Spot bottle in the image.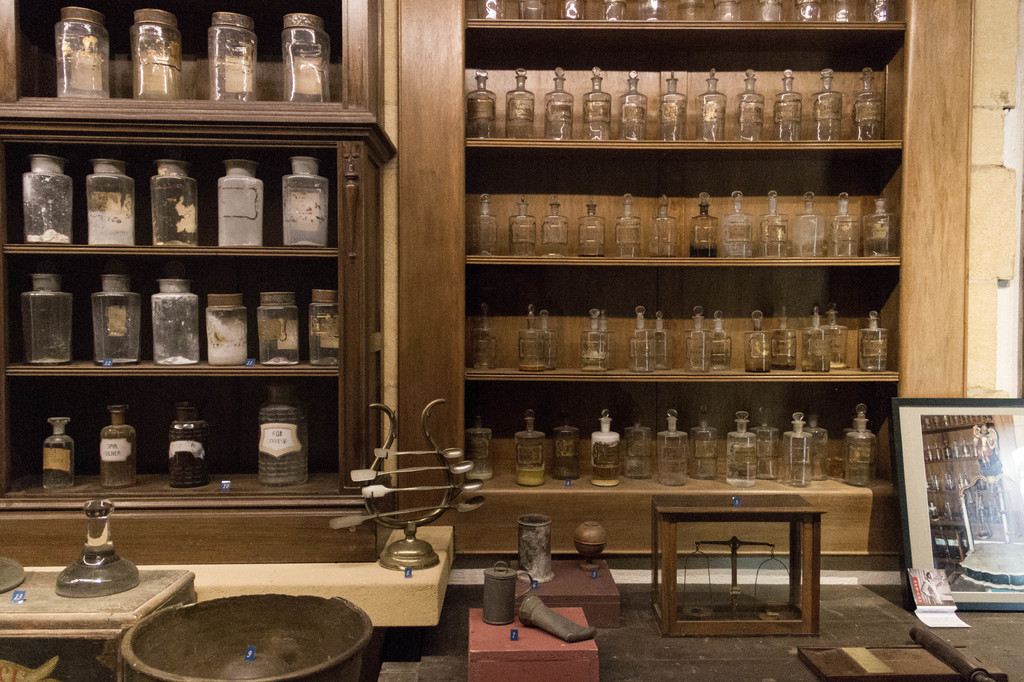
bottle found at (left=735, top=70, right=765, bottom=141).
